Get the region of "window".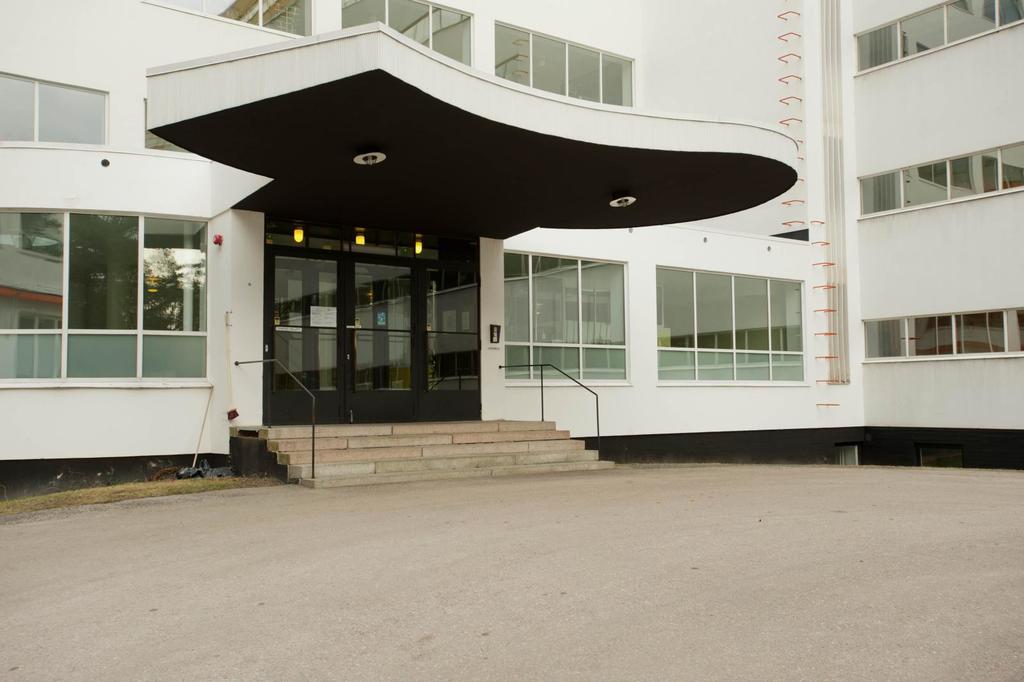
left=346, top=0, right=635, bottom=118.
